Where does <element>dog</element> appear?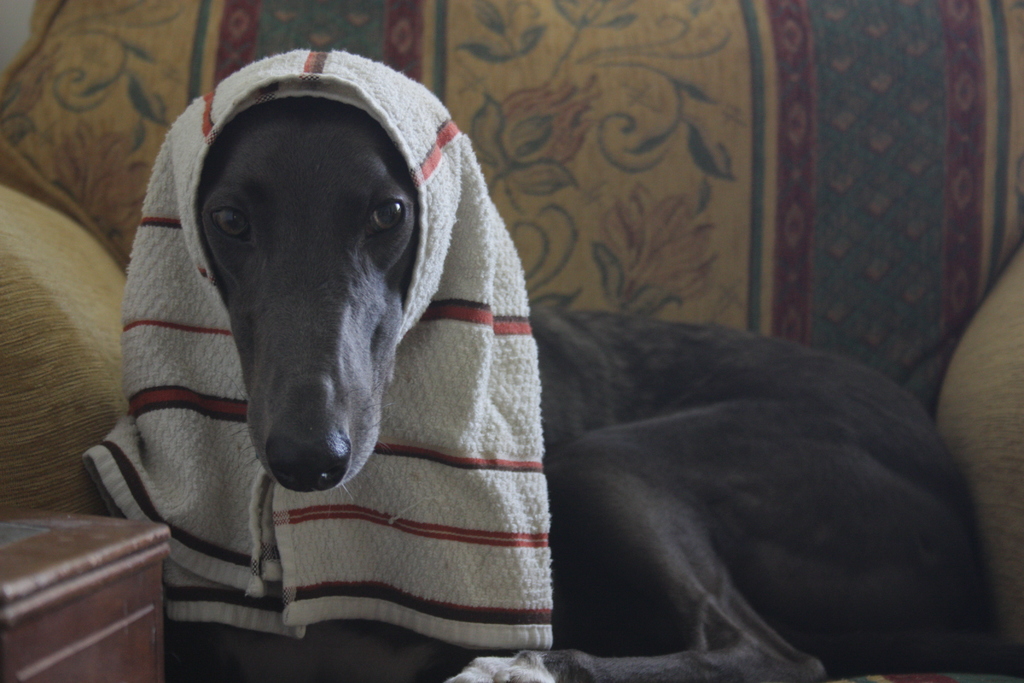
Appears at [164,95,991,682].
